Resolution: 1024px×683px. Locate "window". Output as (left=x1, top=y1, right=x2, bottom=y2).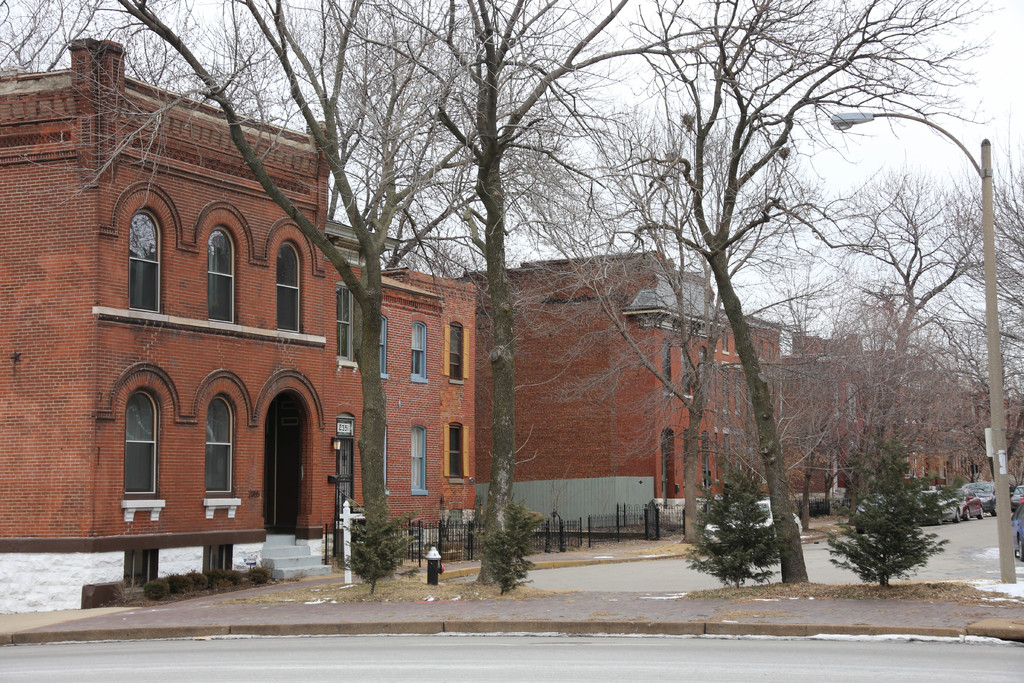
(left=126, top=206, right=161, bottom=312).
